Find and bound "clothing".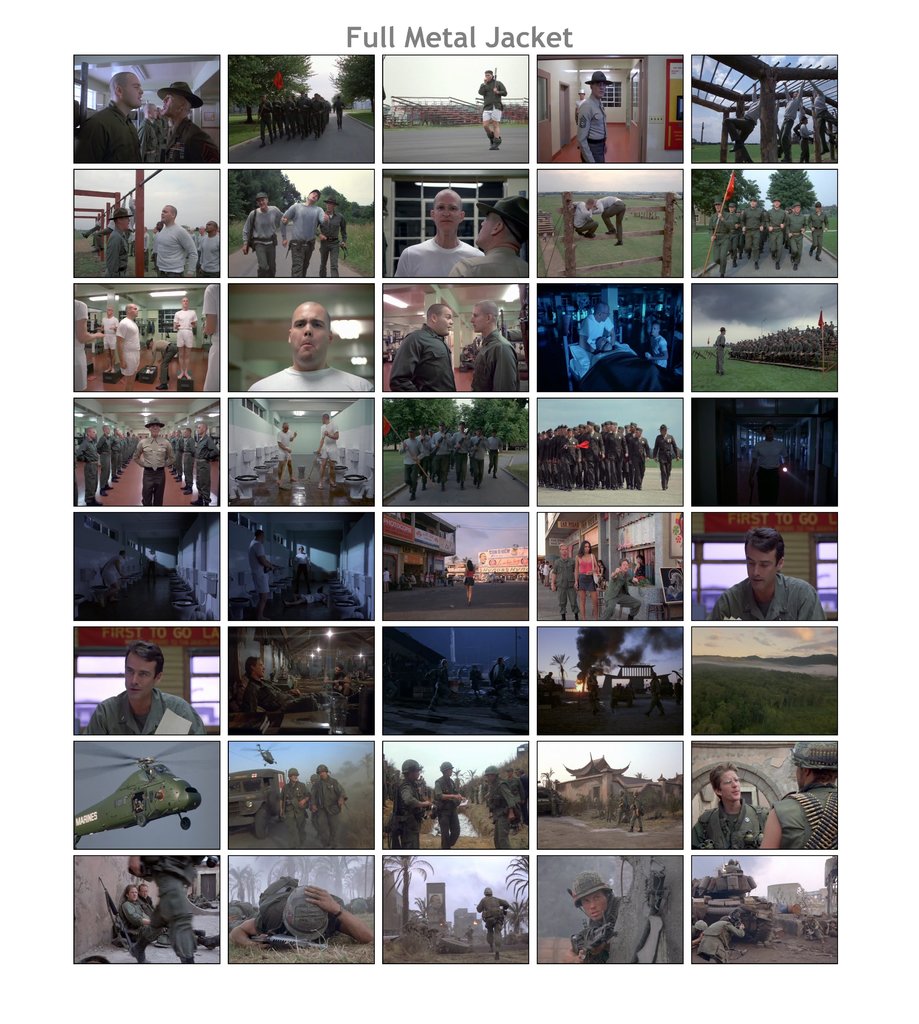
Bound: pyautogui.locateOnScreen(492, 778, 514, 848).
